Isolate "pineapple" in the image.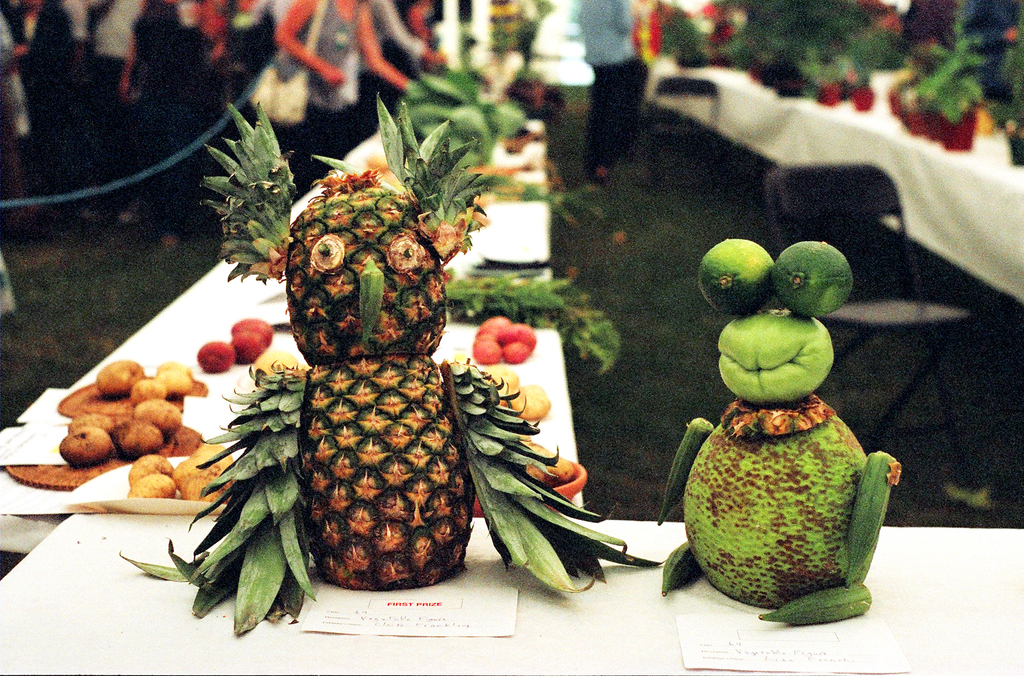
Isolated region: (left=292, top=352, right=478, bottom=588).
